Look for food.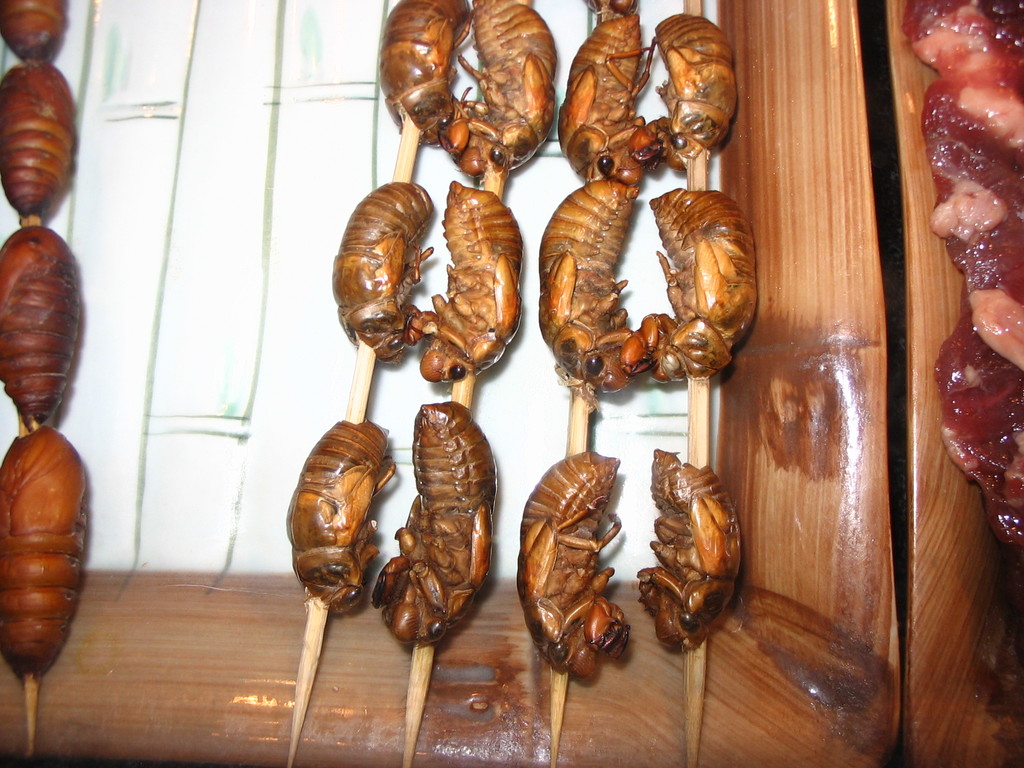
Found: box=[333, 178, 436, 364].
